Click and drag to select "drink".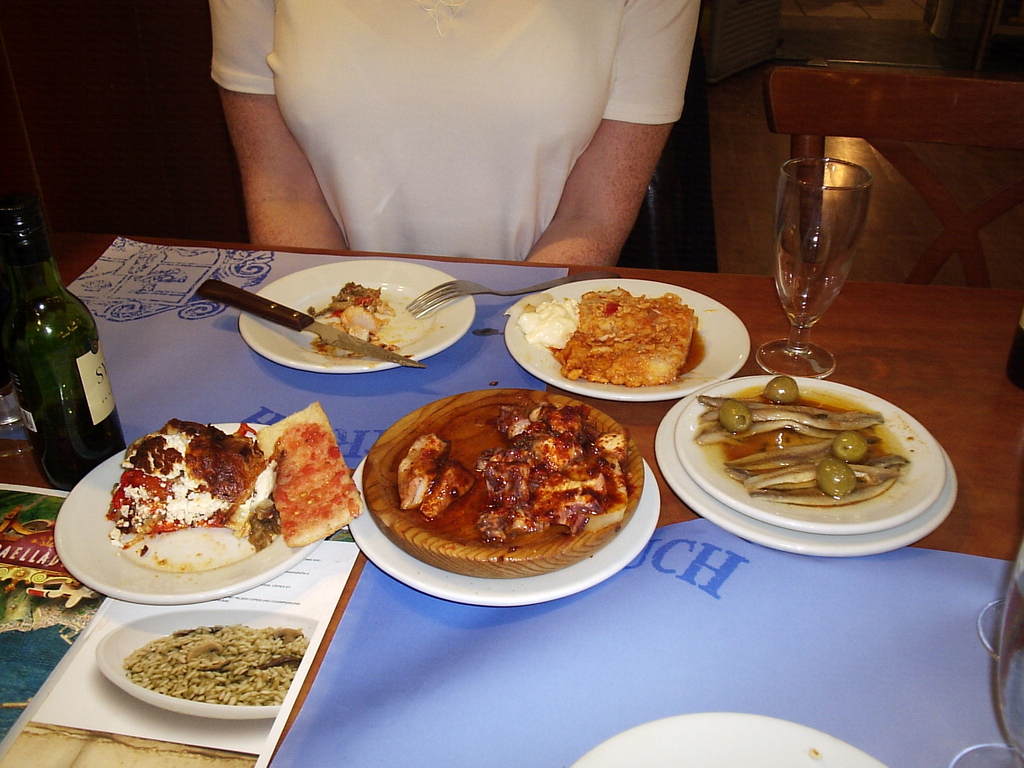
Selection: 29:404:131:488.
